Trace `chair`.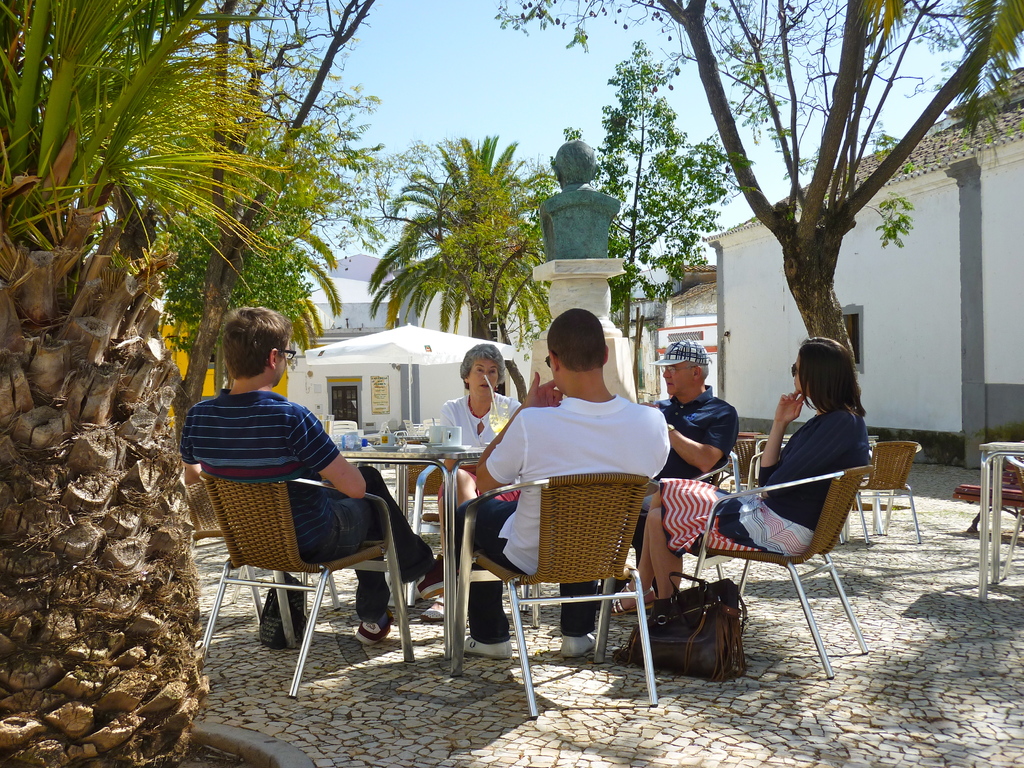
Traced to locate(678, 431, 867, 685).
